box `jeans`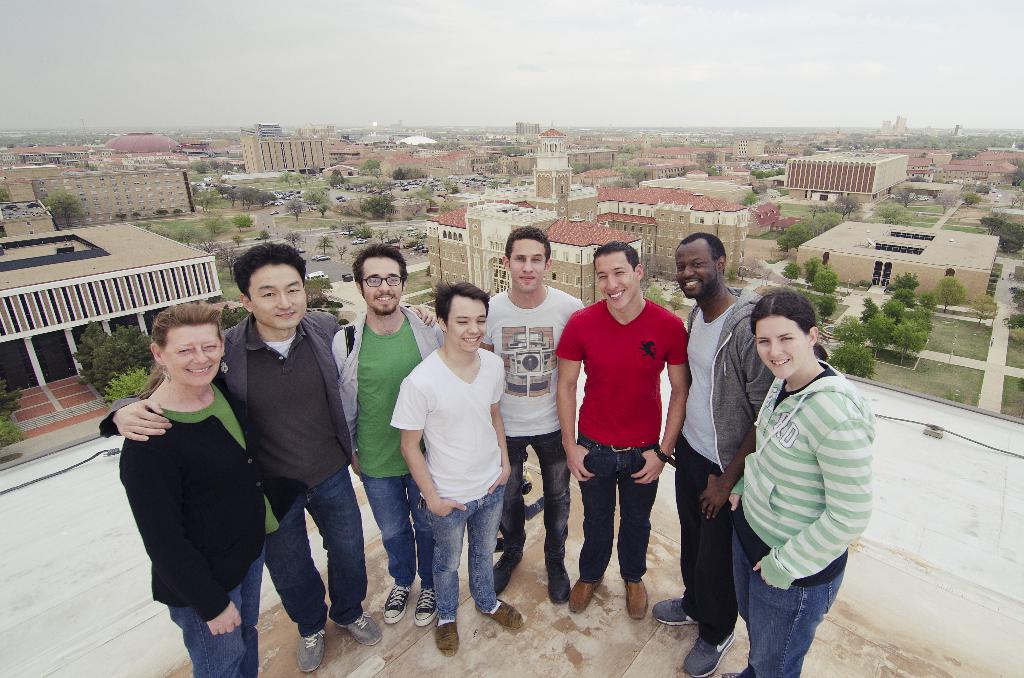
163:560:259:677
